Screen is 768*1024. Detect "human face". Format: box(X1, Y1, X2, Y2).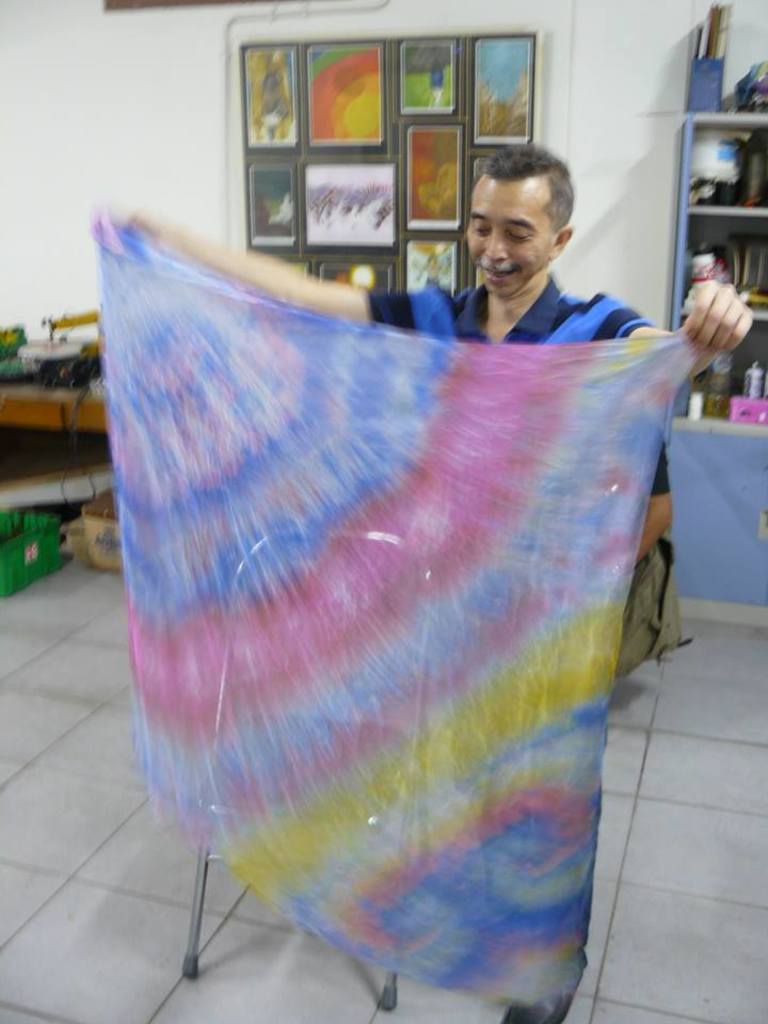
box(466, 173, 557, 302).
